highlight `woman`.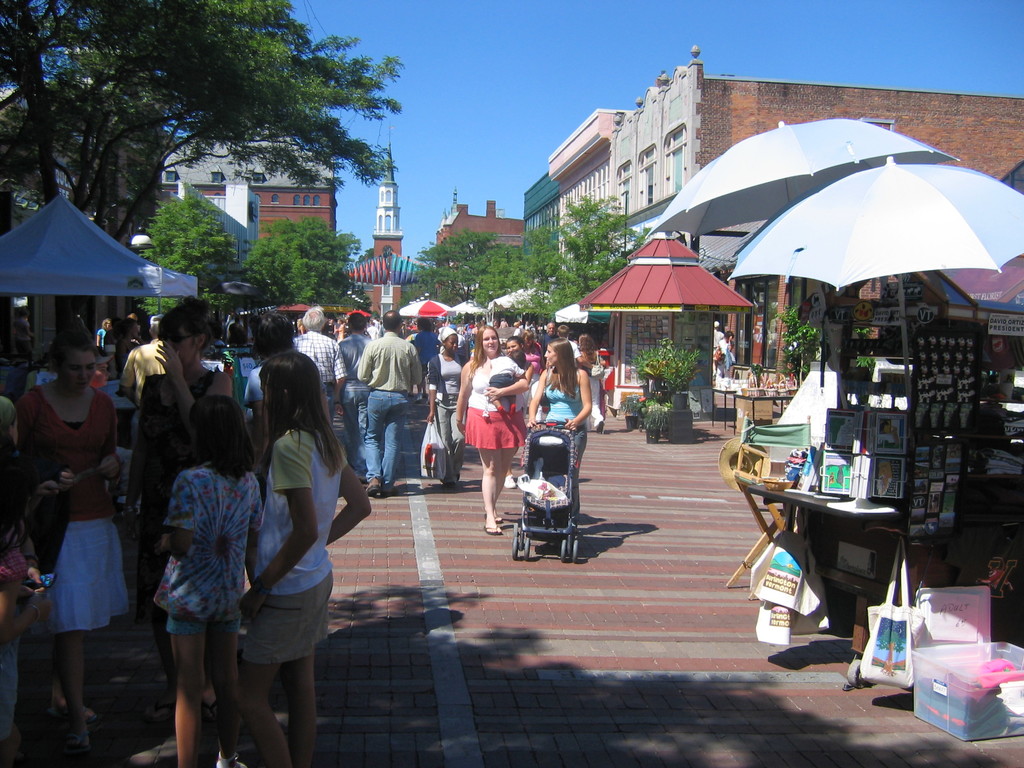
Highlighted region: (224,346,355,760).
